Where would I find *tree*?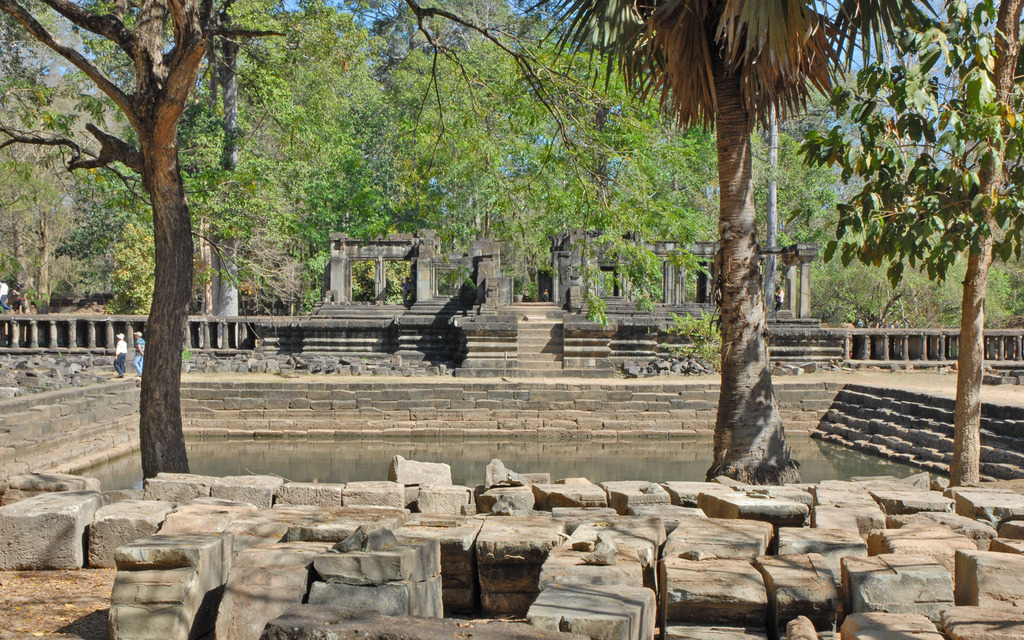
At 43:0:281:449.
